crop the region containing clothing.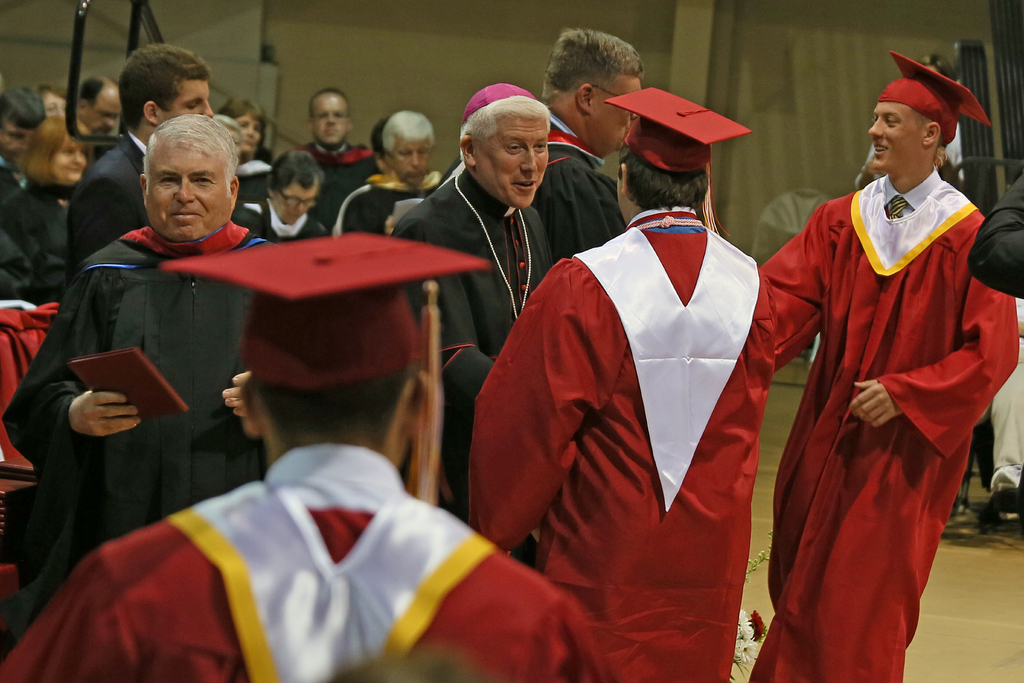
Crop region: <bbox>854, 116, 959, 179</bbox>.
